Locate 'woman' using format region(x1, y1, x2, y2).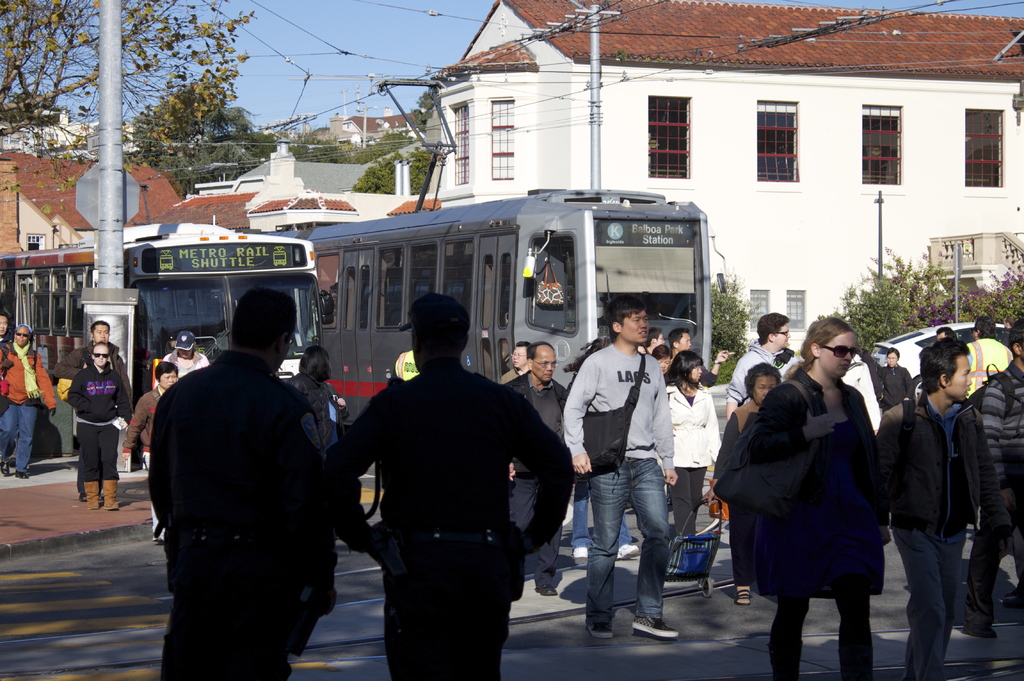
region(123, 360, 185, 545).
